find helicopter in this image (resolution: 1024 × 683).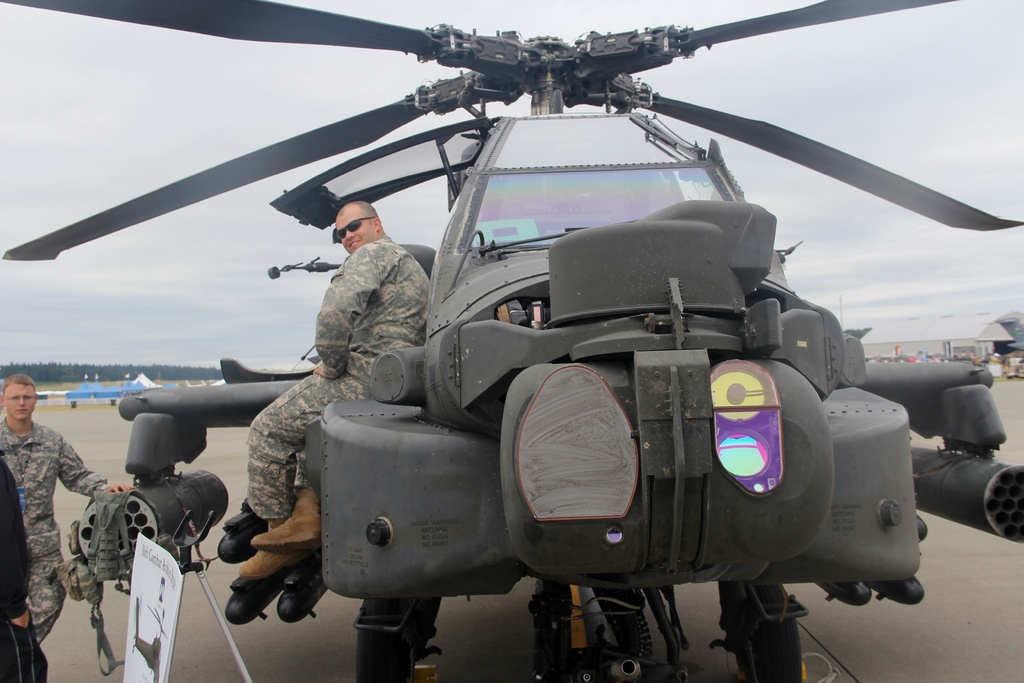
(x1=0, y1=0, x2=1023, y2=641).
